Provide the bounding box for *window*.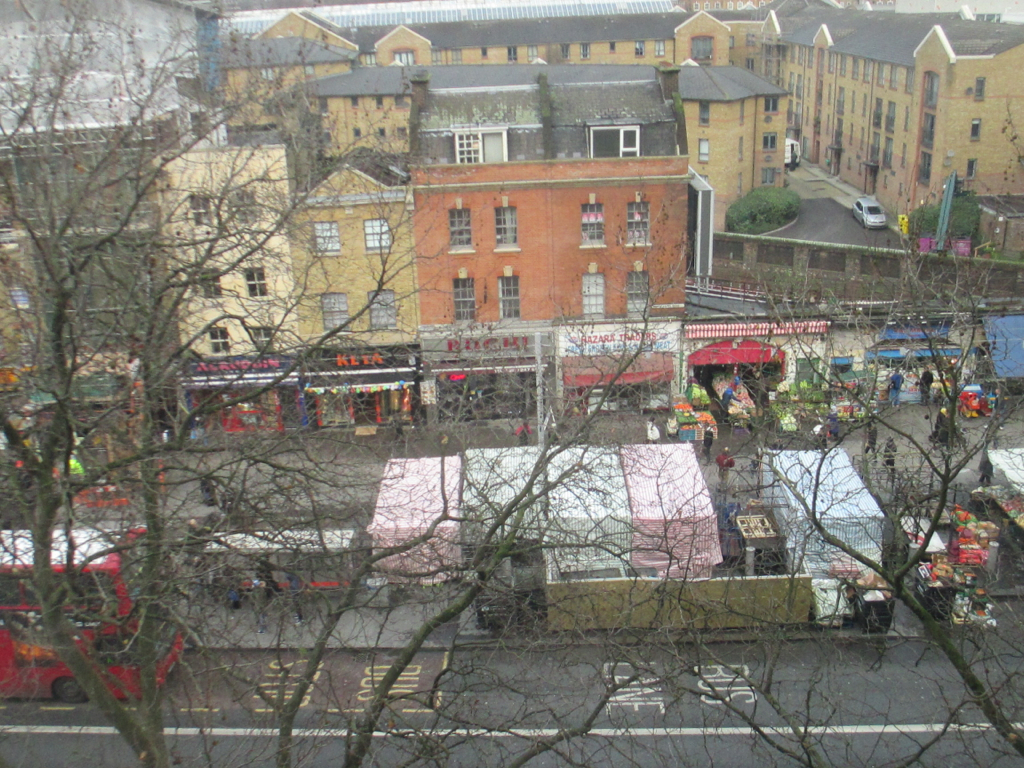
(x1=918, y1=115, x2=933, y2=146).
